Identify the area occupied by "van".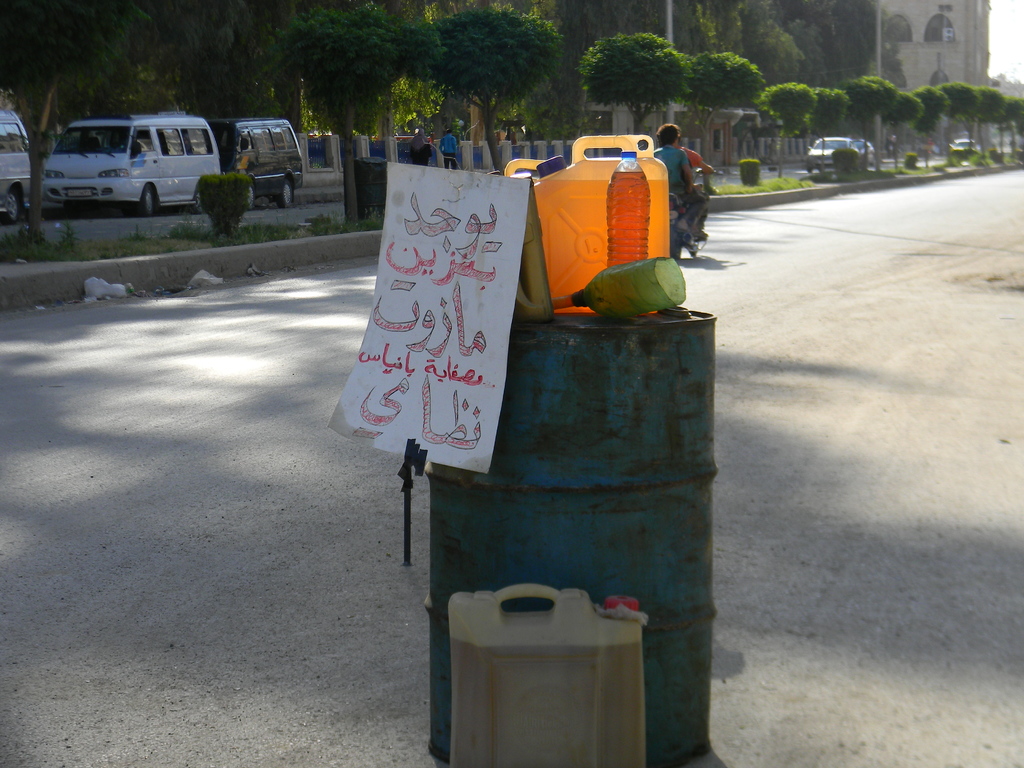
Area: [41,110,227,218].
